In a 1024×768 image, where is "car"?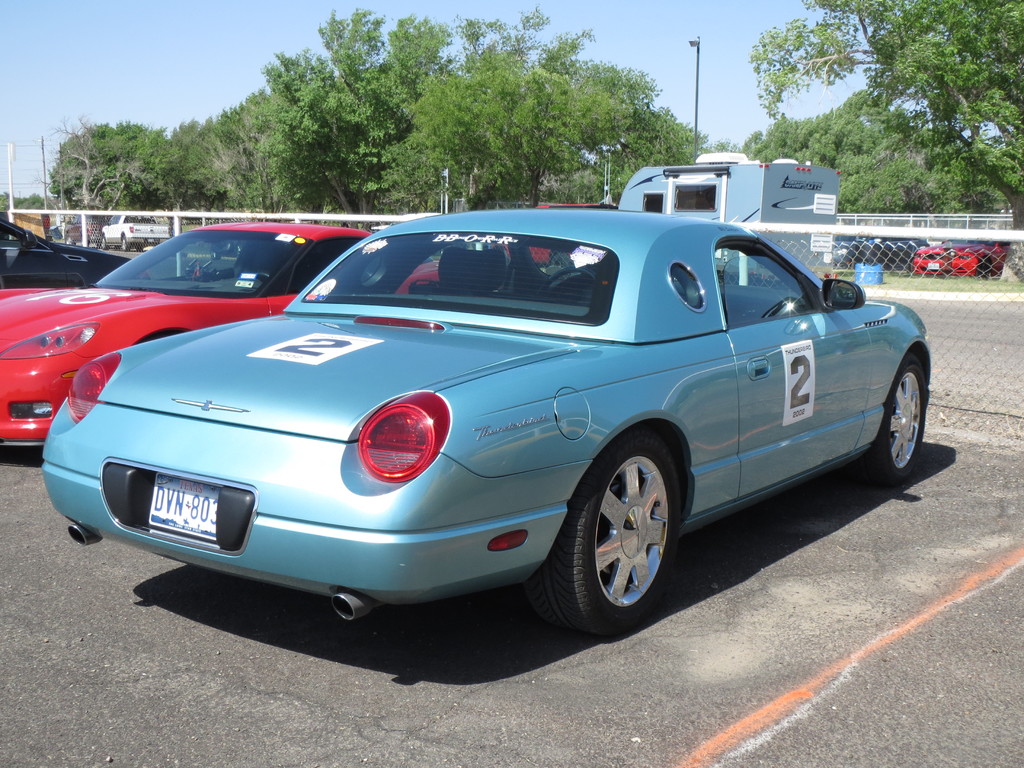
0 220 442 445.
